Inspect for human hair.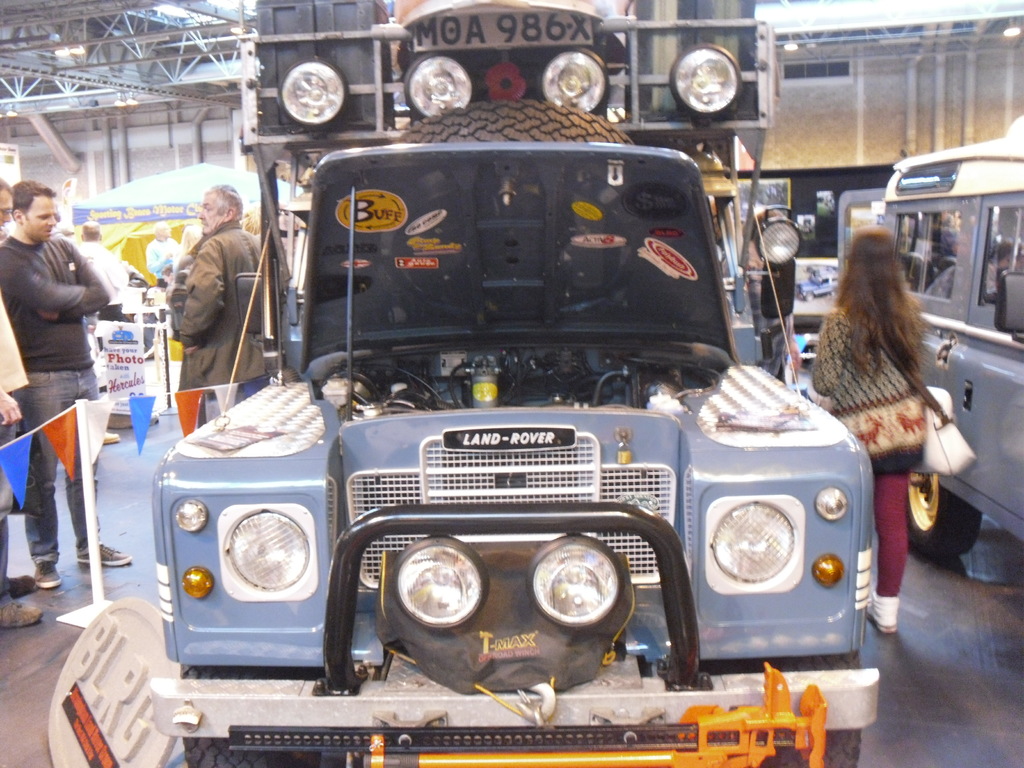
Inspection: 836/225/931/404.
